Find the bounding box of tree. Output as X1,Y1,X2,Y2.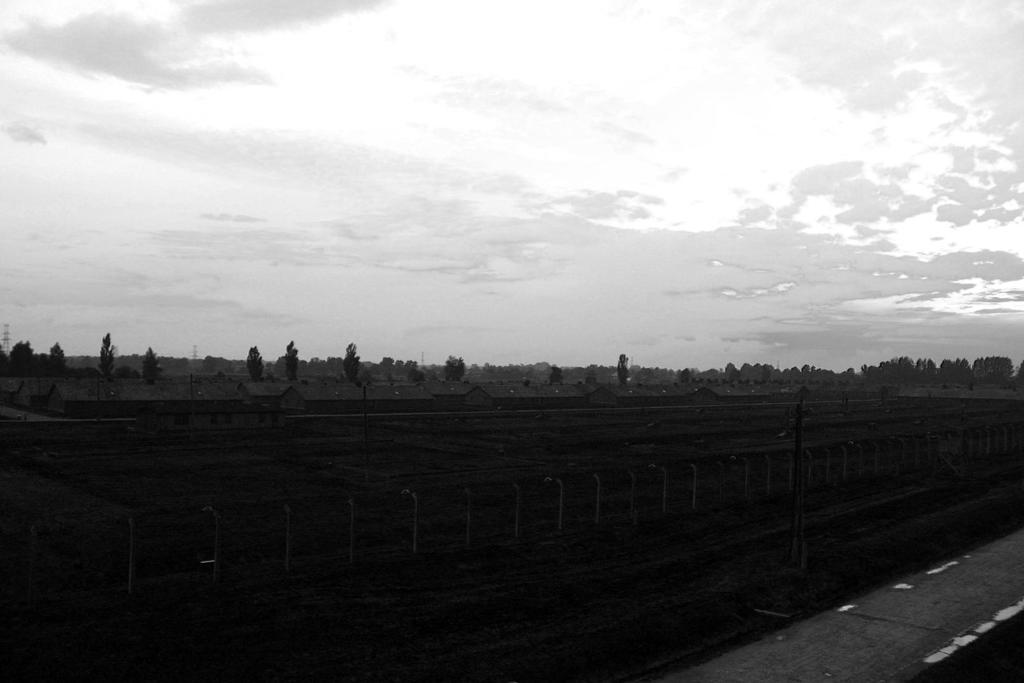
342,335,360,385.
